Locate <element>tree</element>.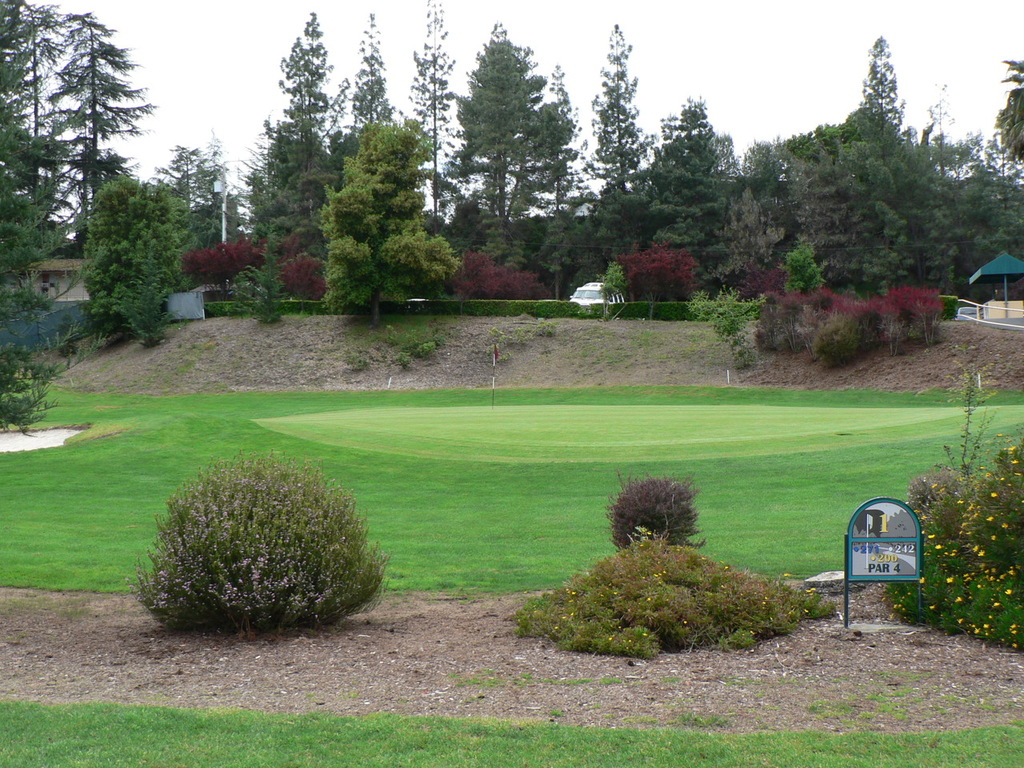
Bounding box: rect(74, 170, 207, 342).
